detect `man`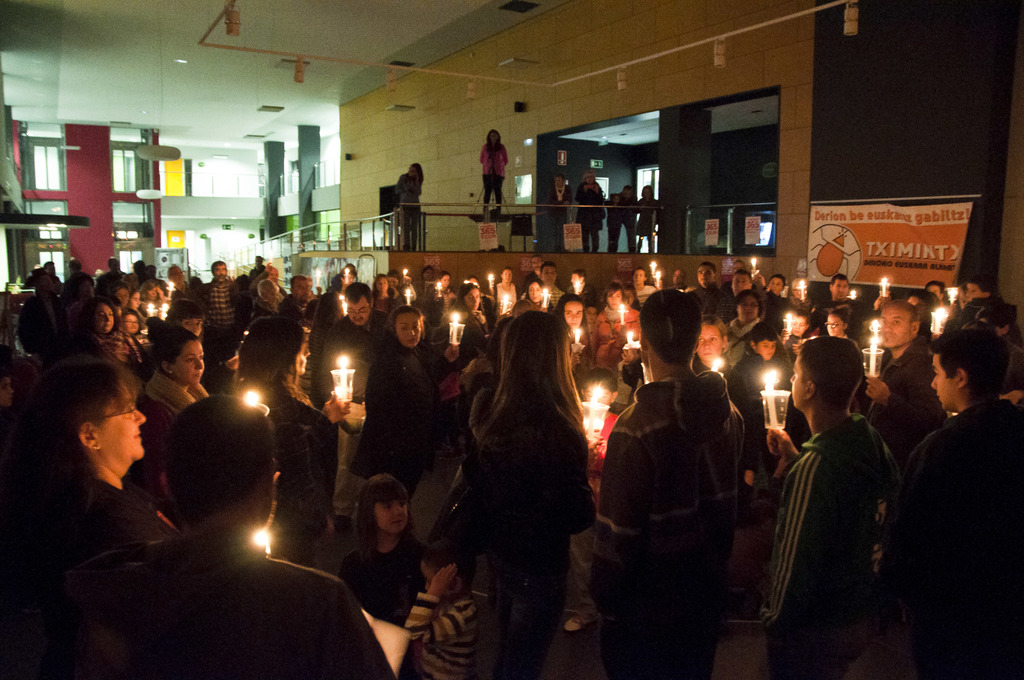
bbox(867, 305, 949, 470)
